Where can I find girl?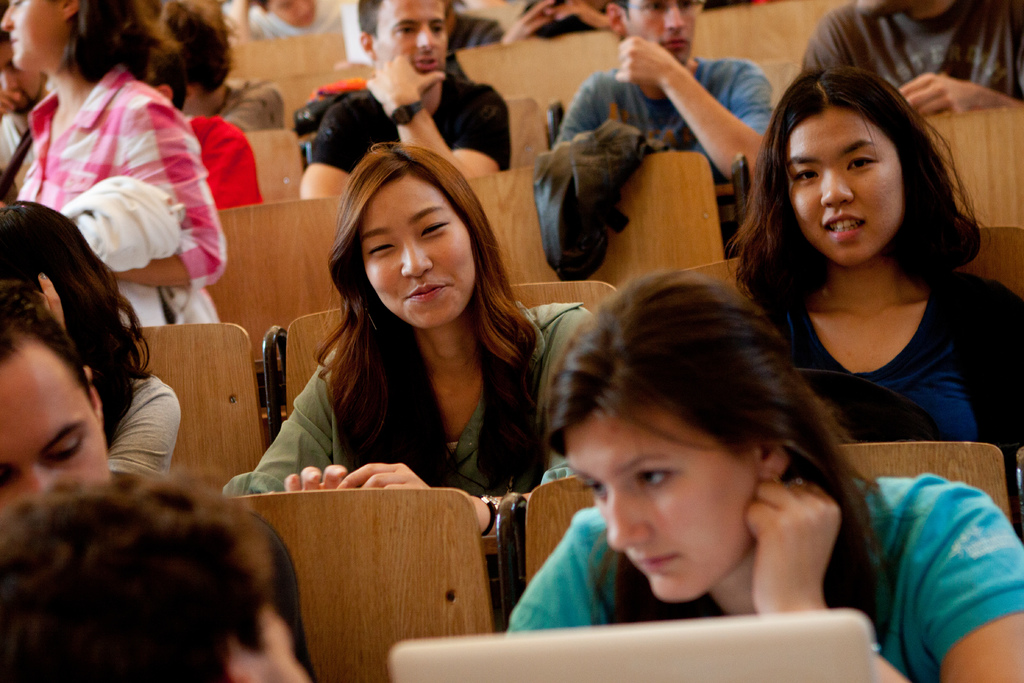
You can find it at (218,138,595,534).
